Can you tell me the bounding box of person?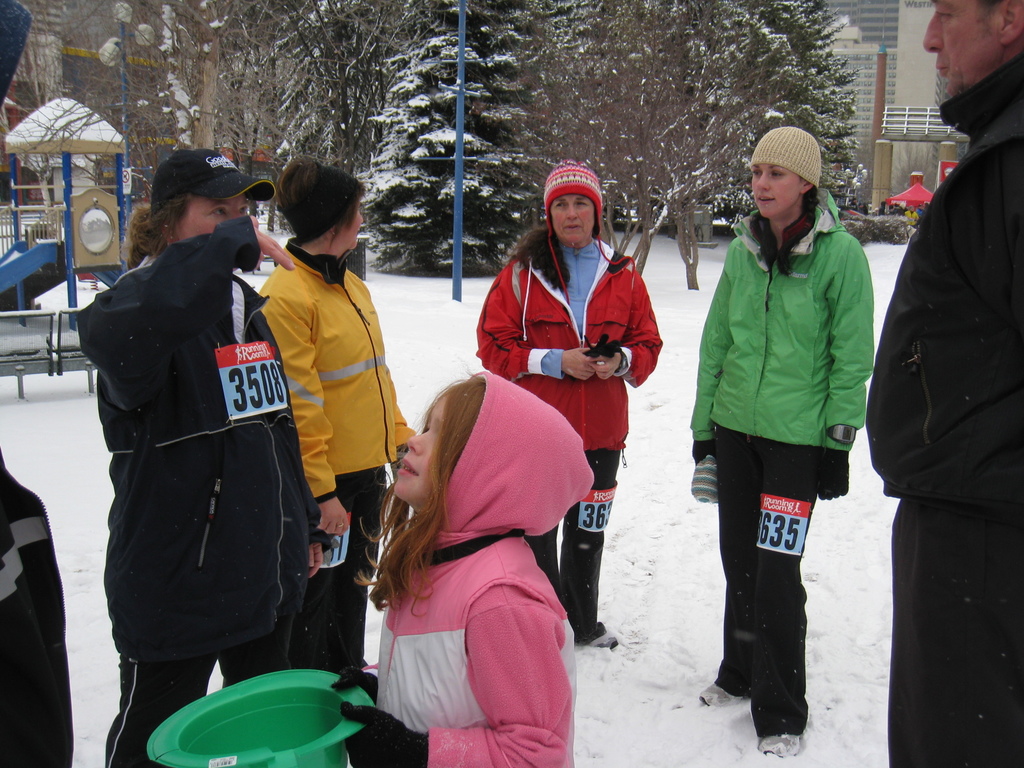
Rect(95, 142, 323, 767).
